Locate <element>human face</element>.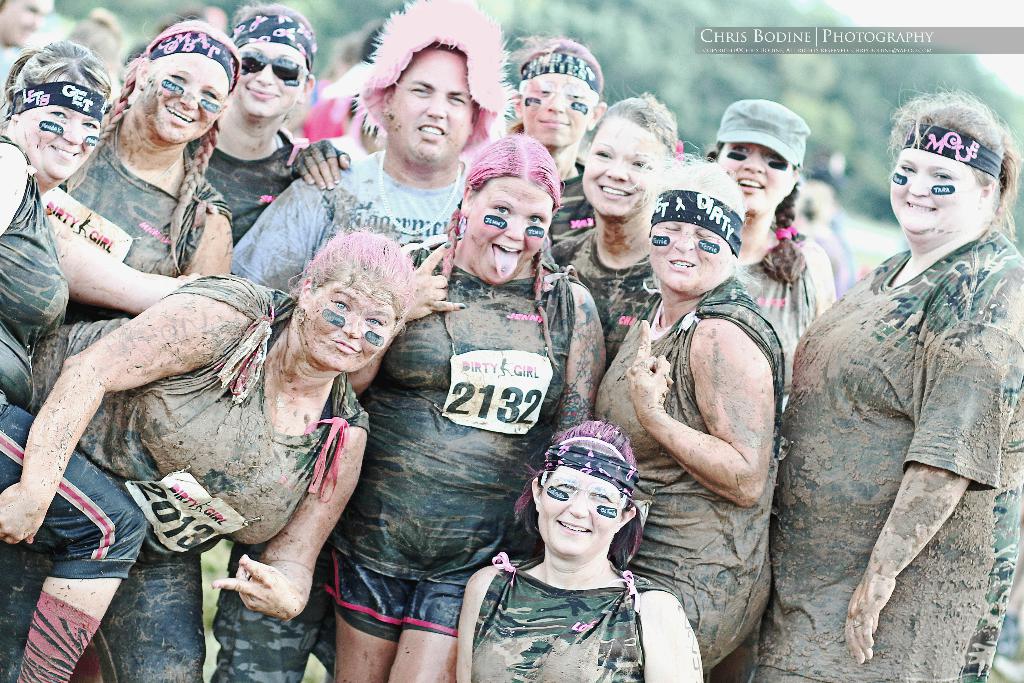
Bounding box: x1=233, y1=46, x2=308, y2=117.
